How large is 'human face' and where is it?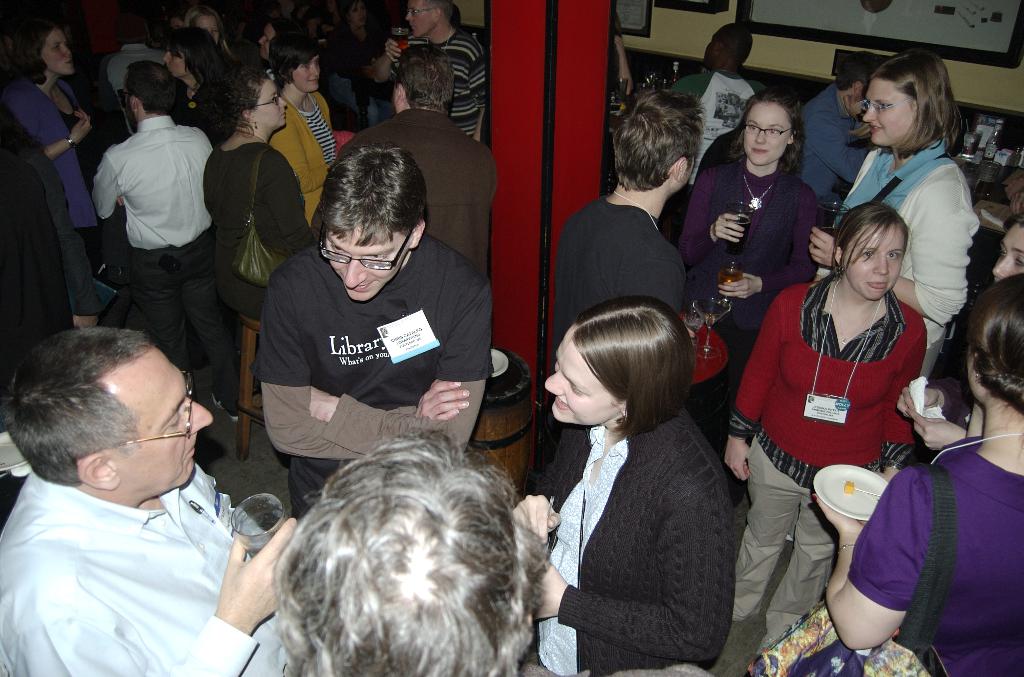
Bounding box: box(740, 103, 790, 168).
